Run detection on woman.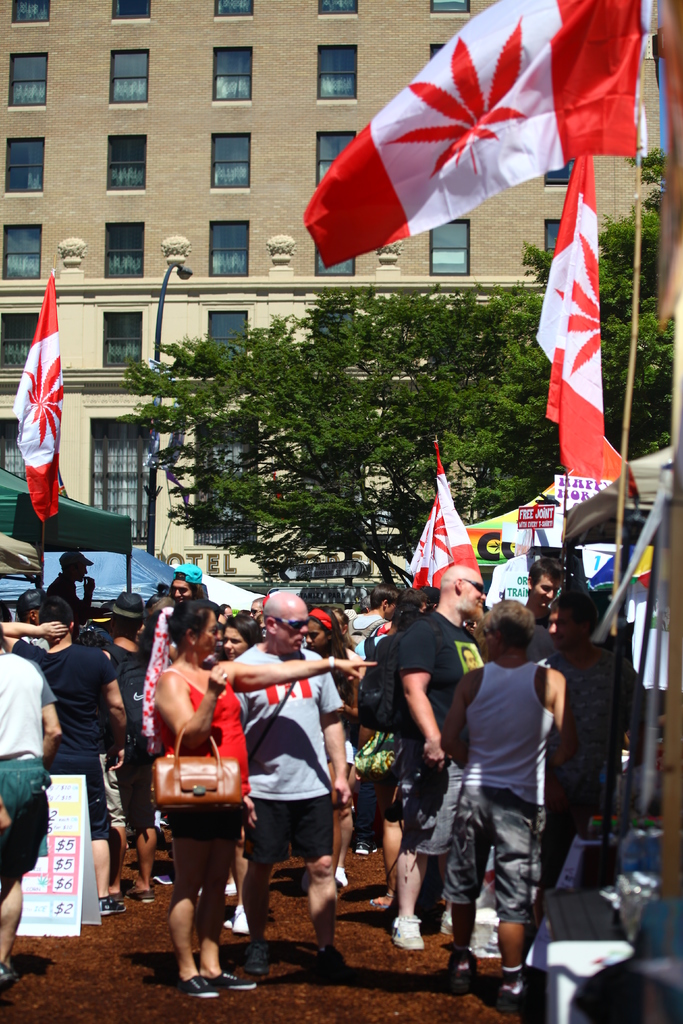
Result: (220, 612, 267, 664).
